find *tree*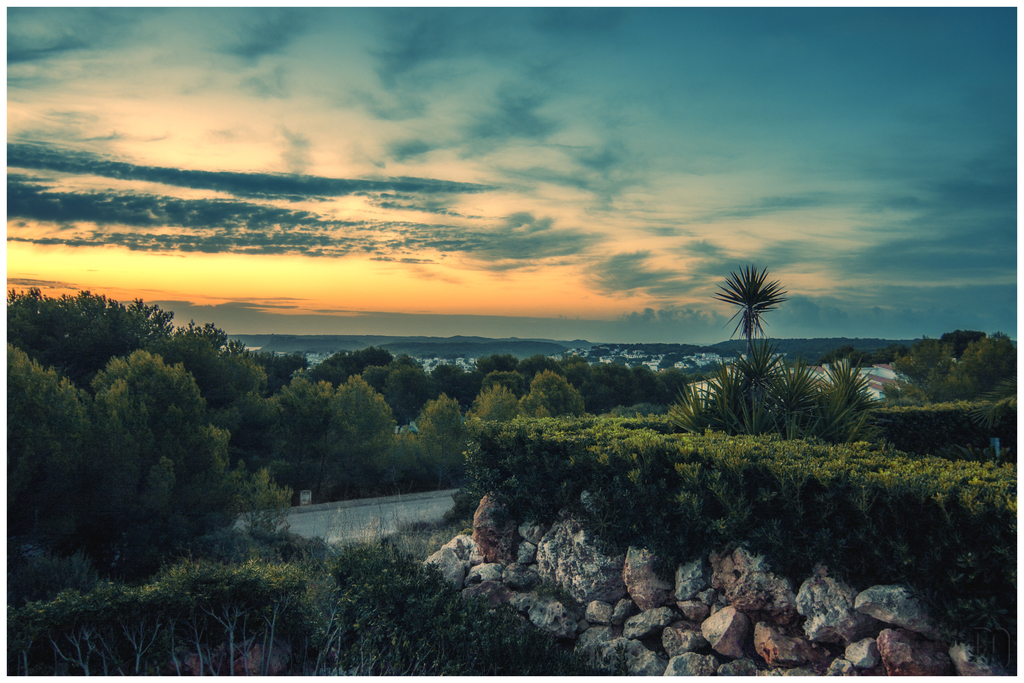
box(519, 347, 566, 383)
